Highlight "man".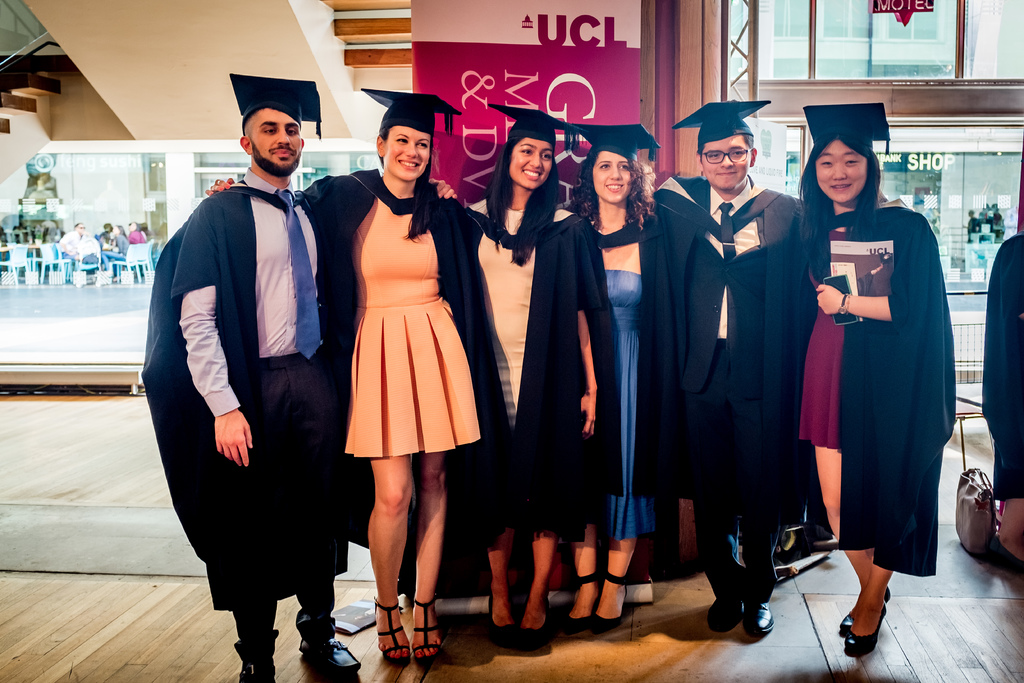
Highlighted region: x1=644 y1=104 x2=811 y2=641.
